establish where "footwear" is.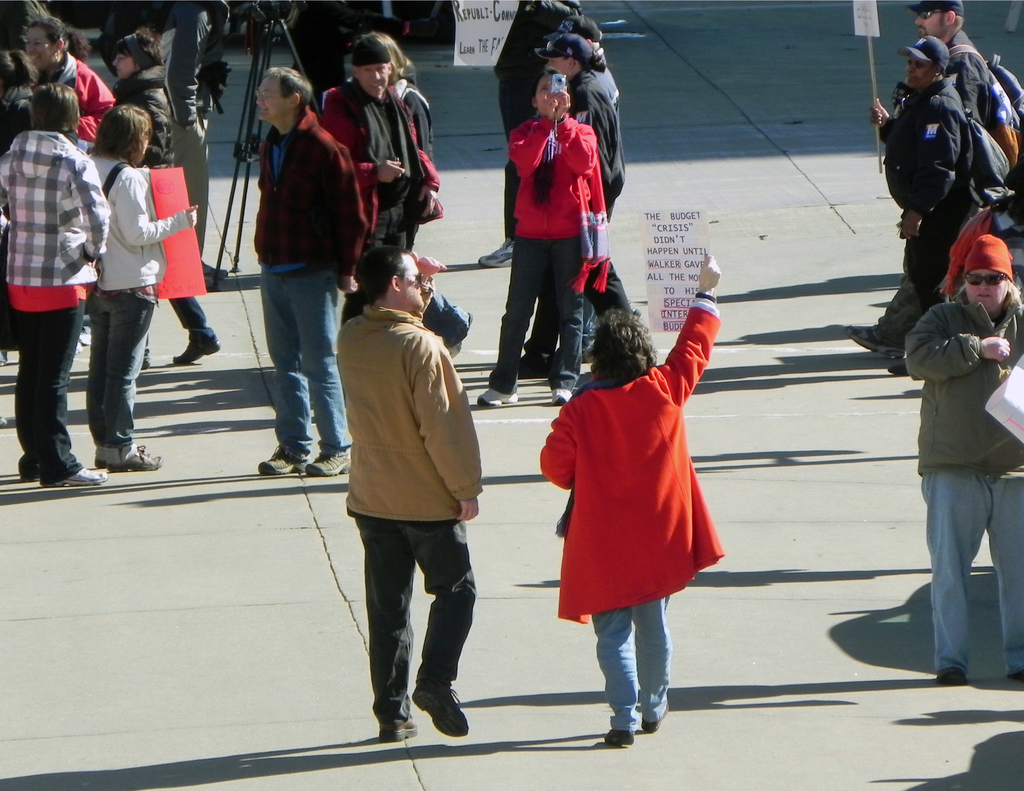
Established at [x1=643, y1=701, x2=667, y2=731].
